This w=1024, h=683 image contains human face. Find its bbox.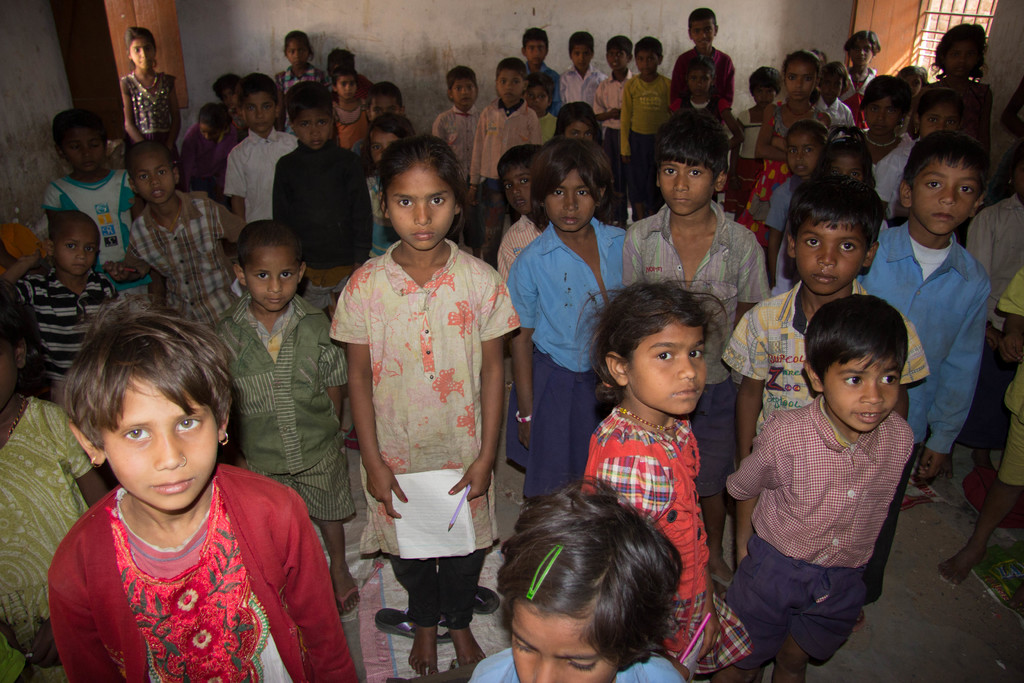
<box>249,94,276,136</box>.
